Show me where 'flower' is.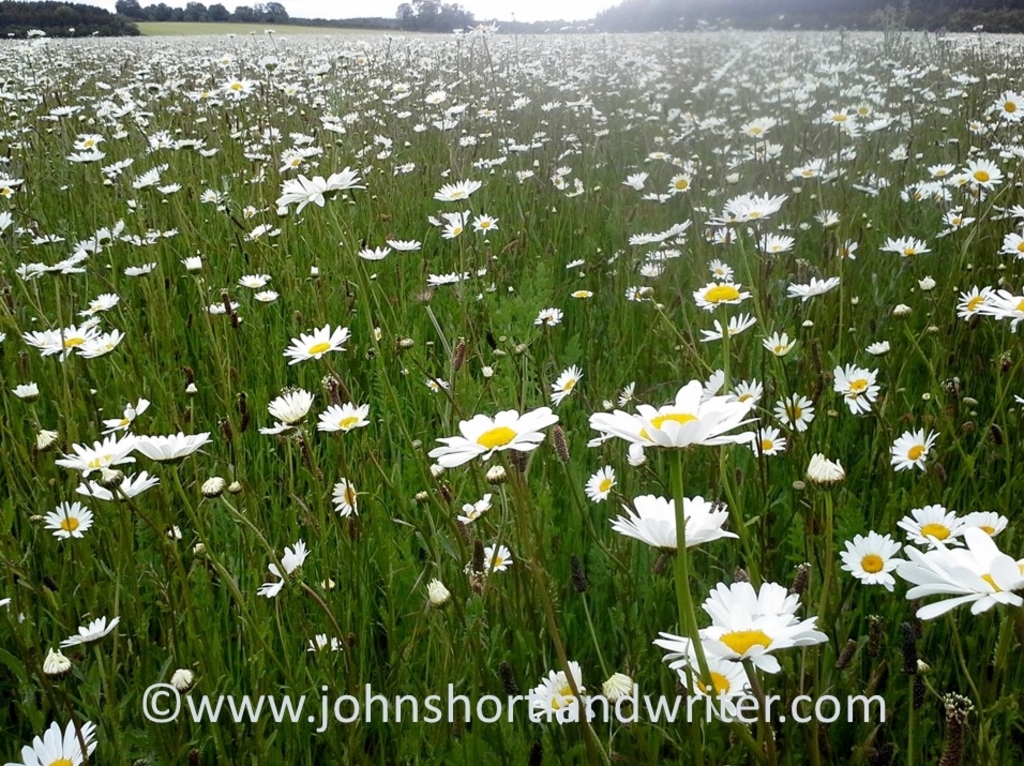
'flower' is at [57, 612, 121, 650].
